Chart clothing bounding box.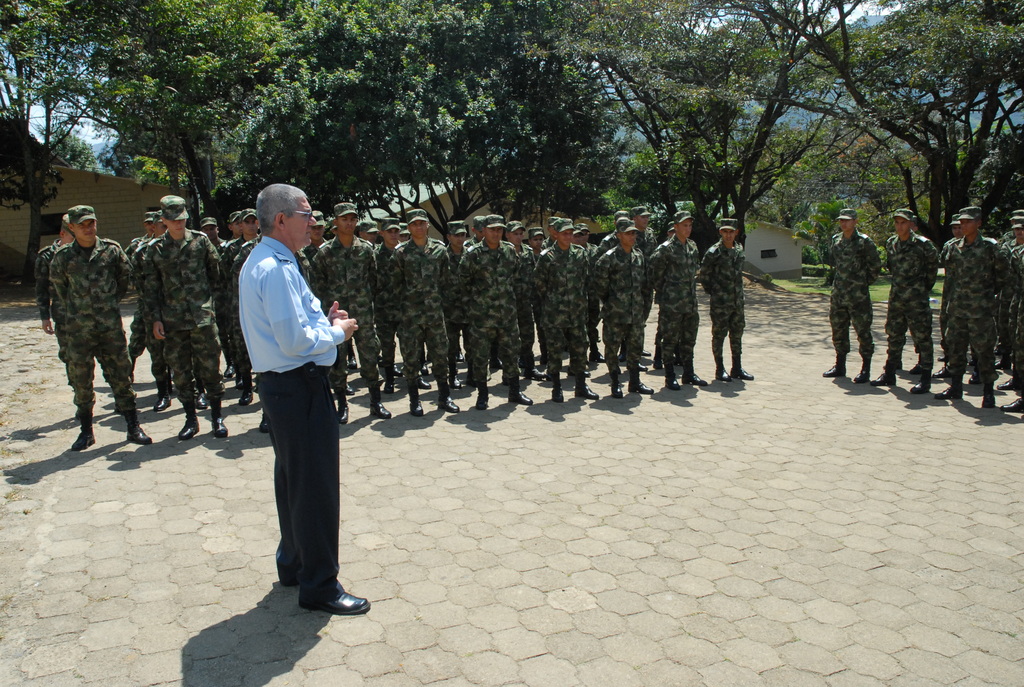
Charted: select_region(314, 228, 387, 387).
